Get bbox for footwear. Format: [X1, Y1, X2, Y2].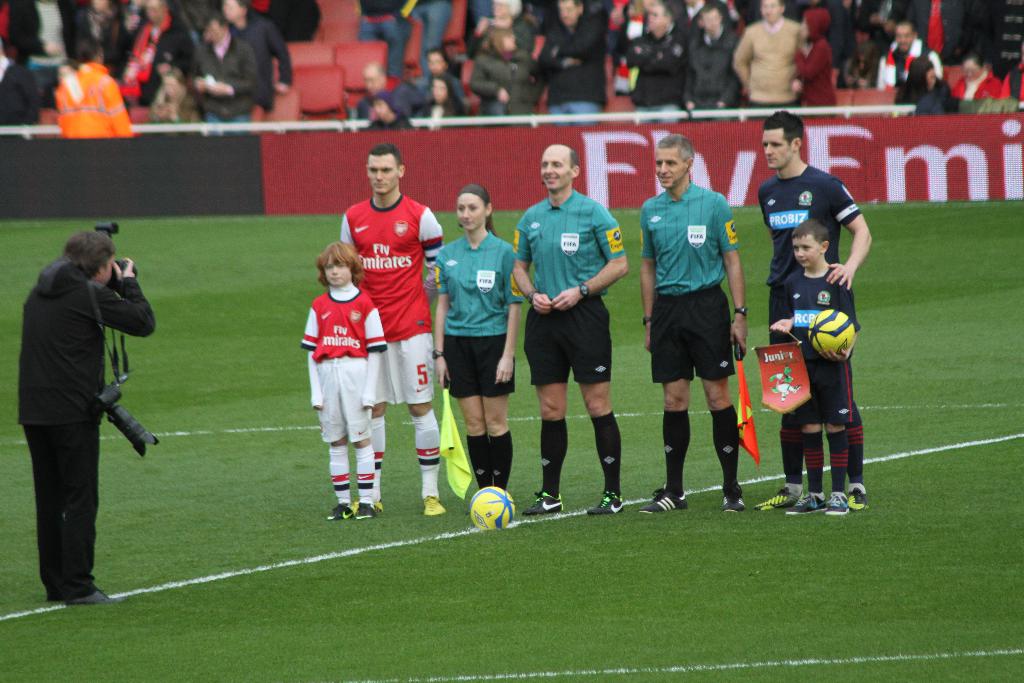
[849, 487, 868, 514].
